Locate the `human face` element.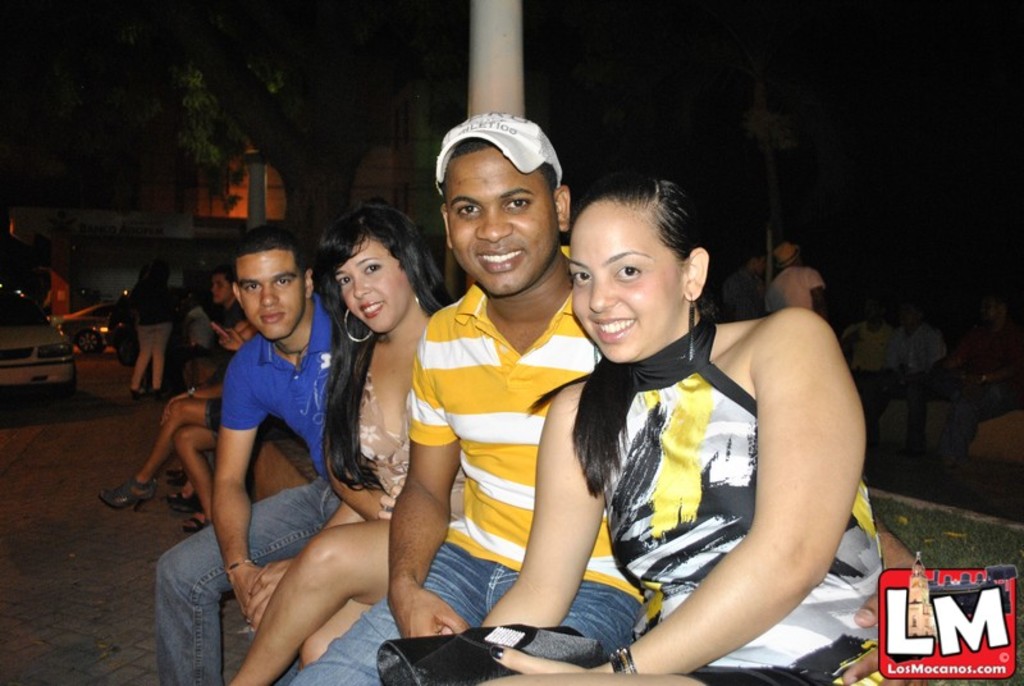
Element bbox: region(567, 202, 689, 361).
